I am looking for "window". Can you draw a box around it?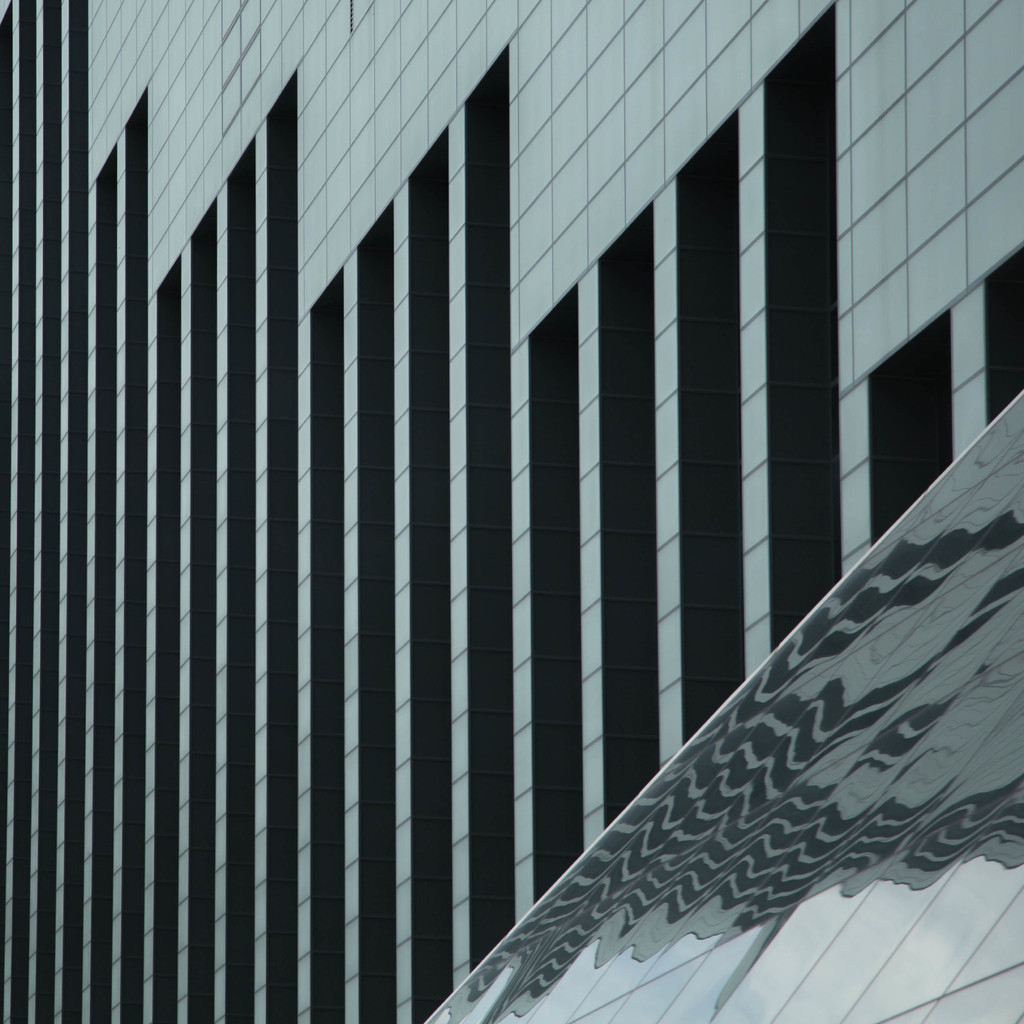
Sure, the bounding box is {"left": 849, "top": 260, "right": 994, "bottom": 505}.
